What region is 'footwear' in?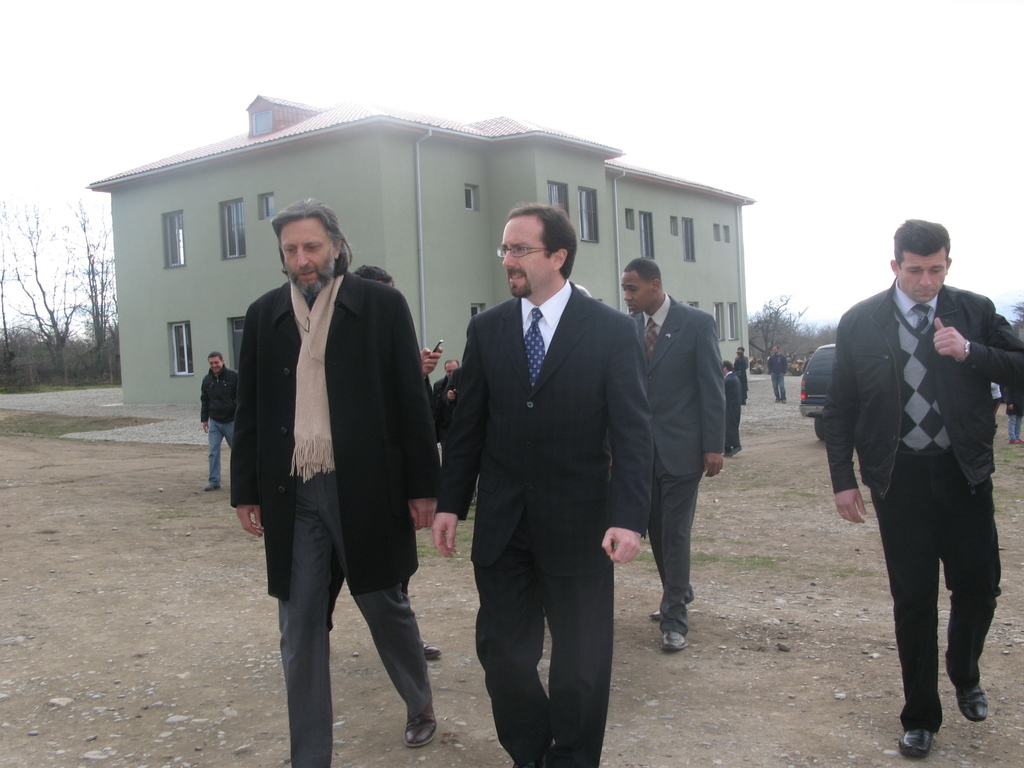
424/643/443/661.
